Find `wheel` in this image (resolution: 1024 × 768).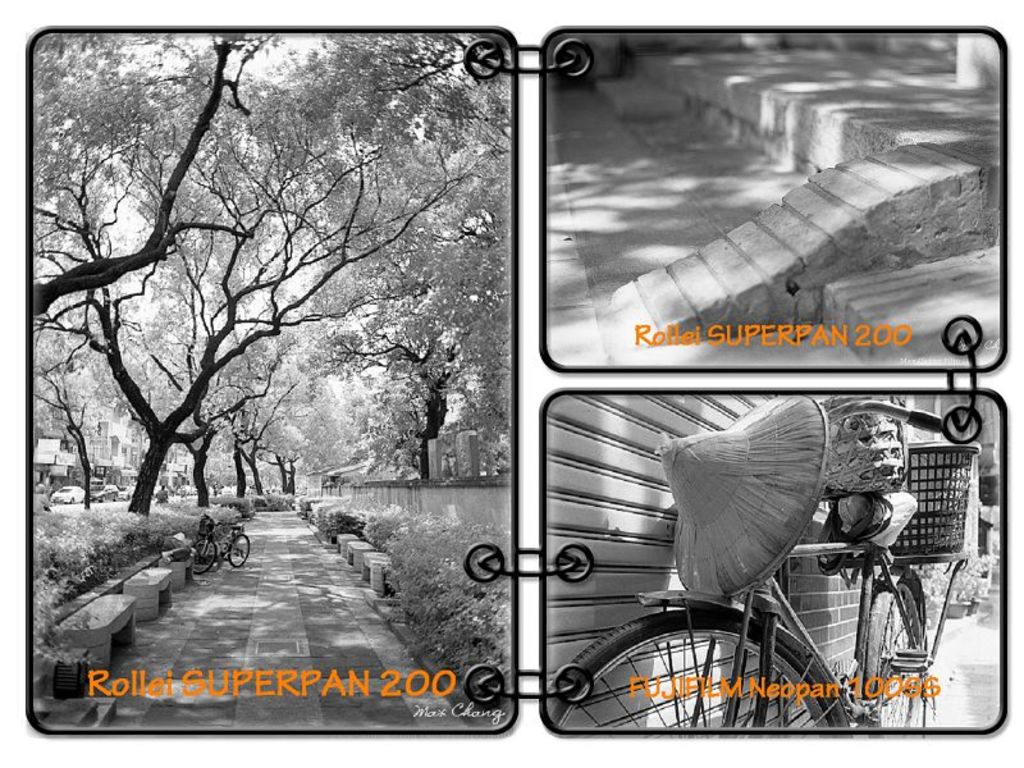
select_region(105, 497, 106, 500).
